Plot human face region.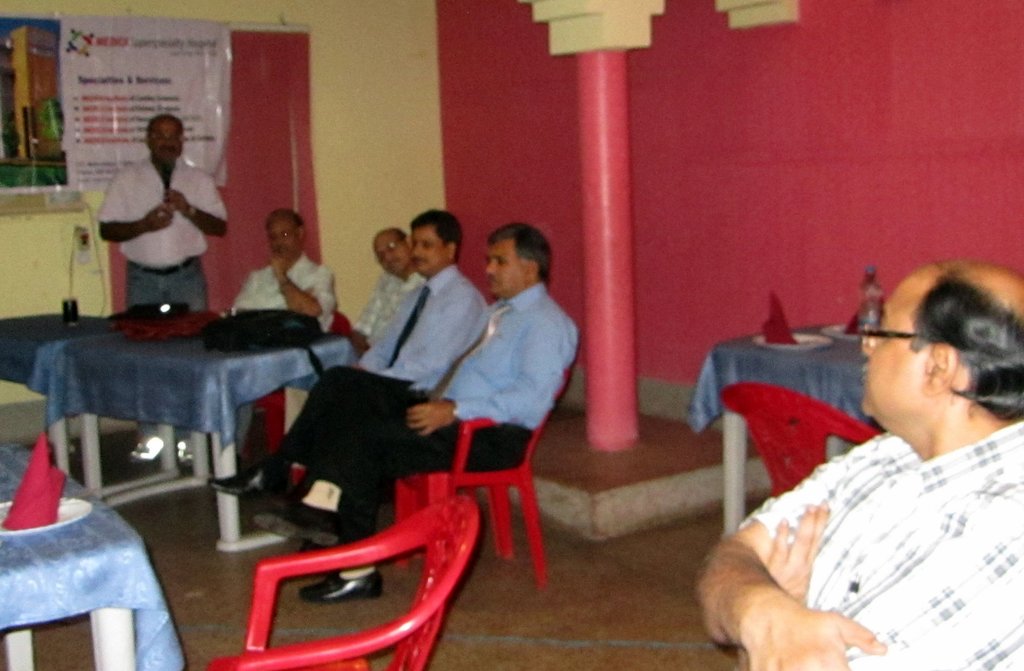
Plotted at (147,120,182,163).
